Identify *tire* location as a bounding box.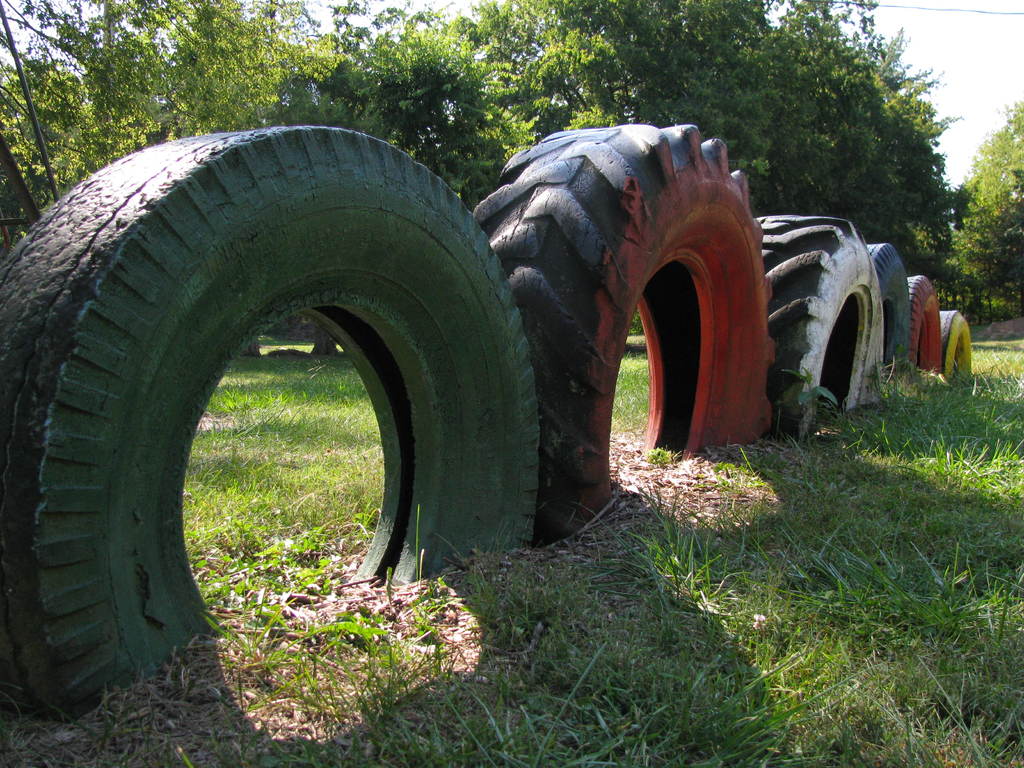
crop(0, 122, 543, 731).
